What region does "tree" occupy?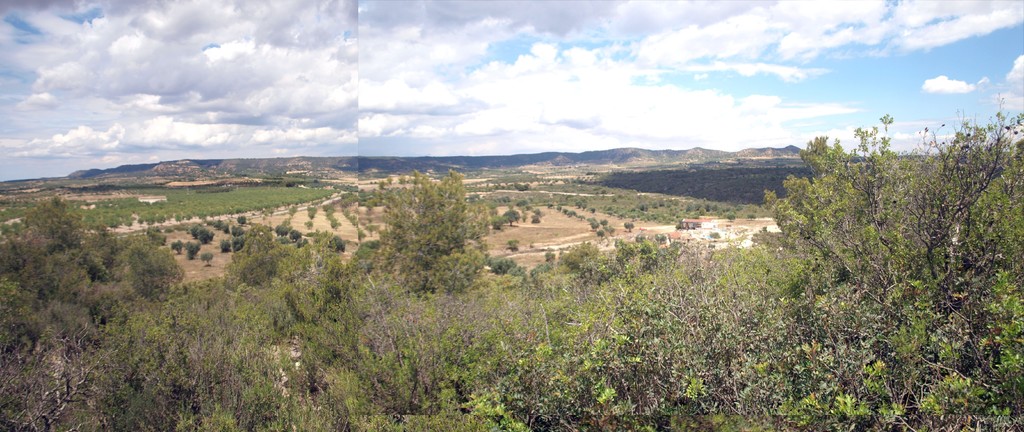
box(188, 242, 204, 257).
